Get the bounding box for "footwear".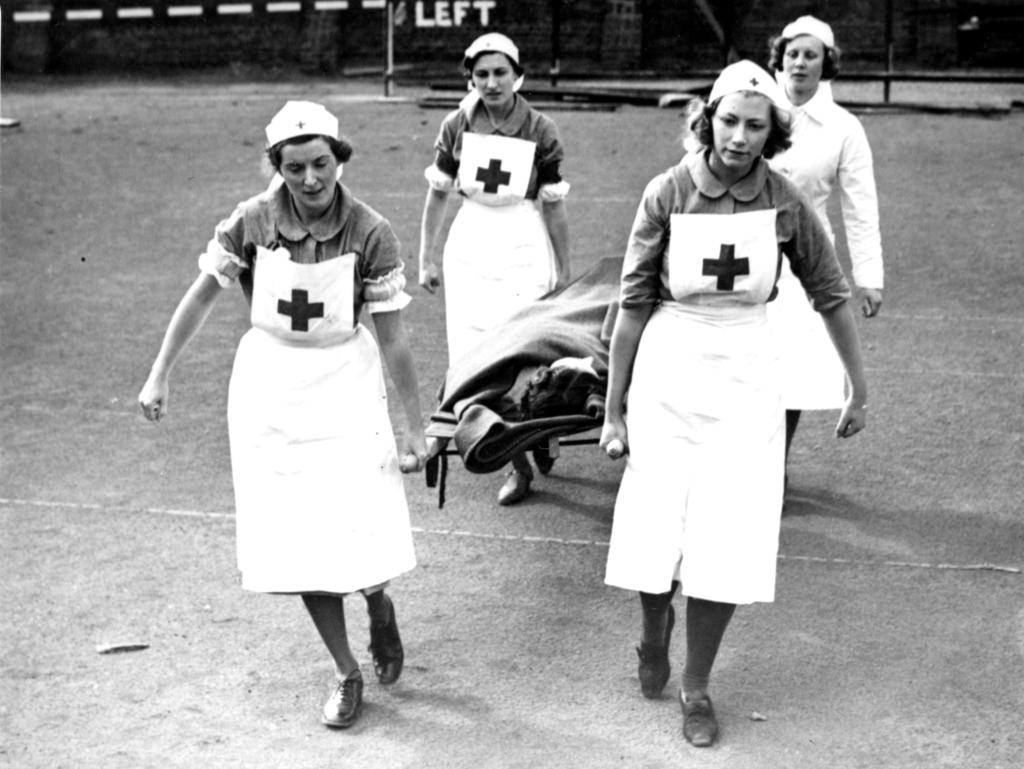
{"left": 301, "top": 665, "right": 364, "bottom": 740}.
